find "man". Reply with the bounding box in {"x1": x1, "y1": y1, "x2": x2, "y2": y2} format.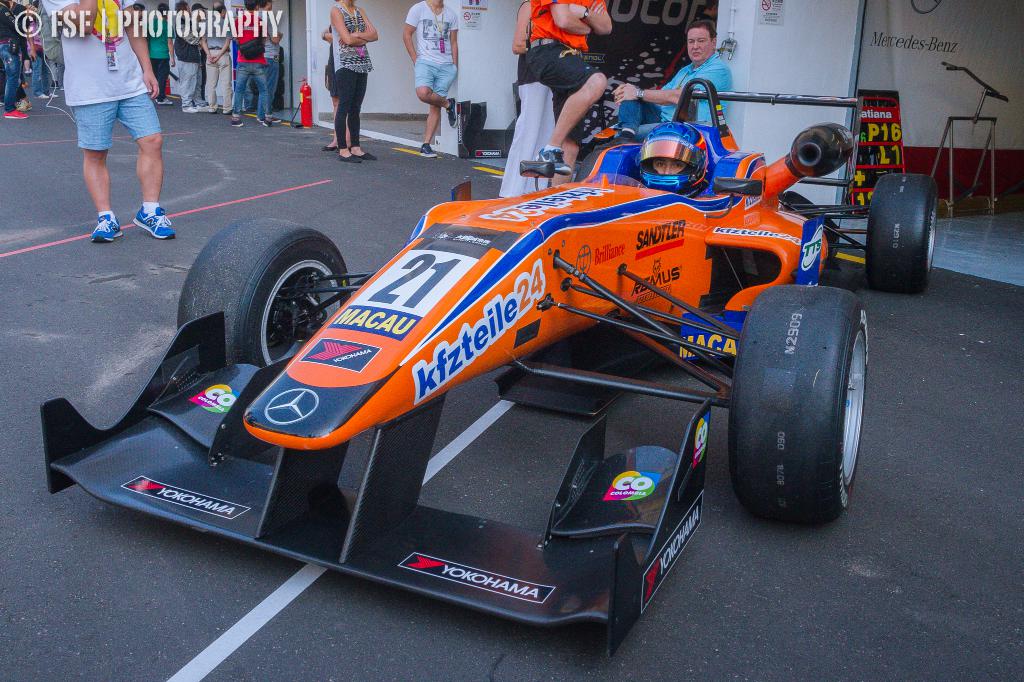
{"x1": 404, "y1": 0, "x2": 460, "y2": 159}.
